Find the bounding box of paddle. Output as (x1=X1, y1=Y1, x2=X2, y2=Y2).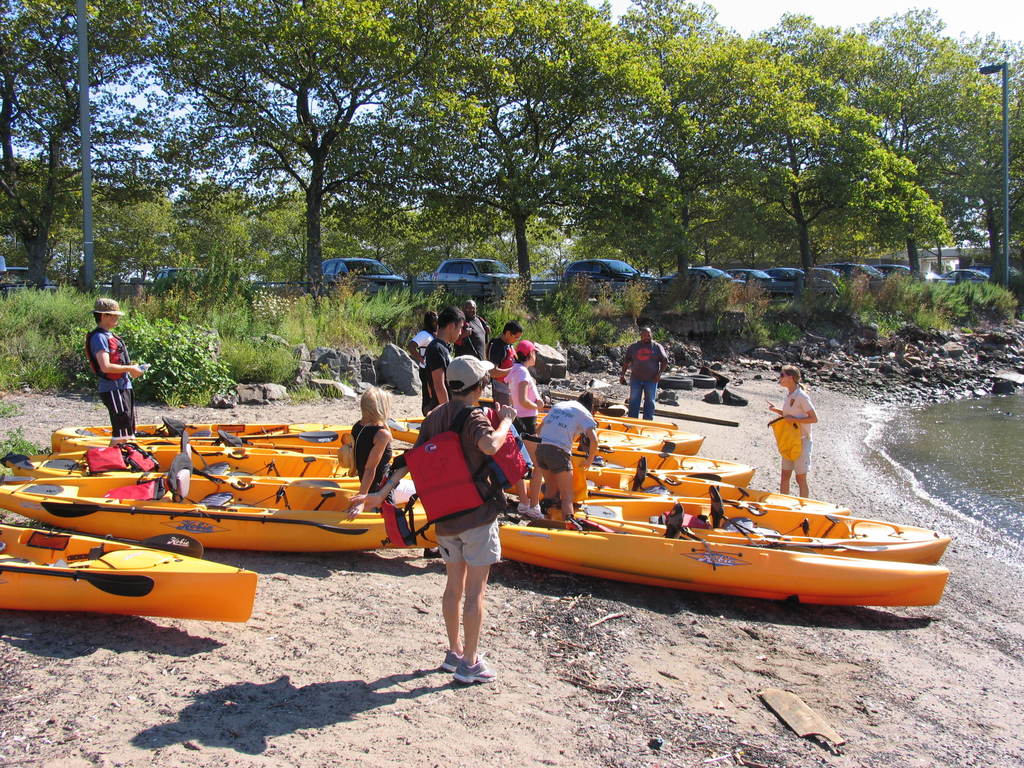
(x1=690, y1=474, x2=724, y2=484).
